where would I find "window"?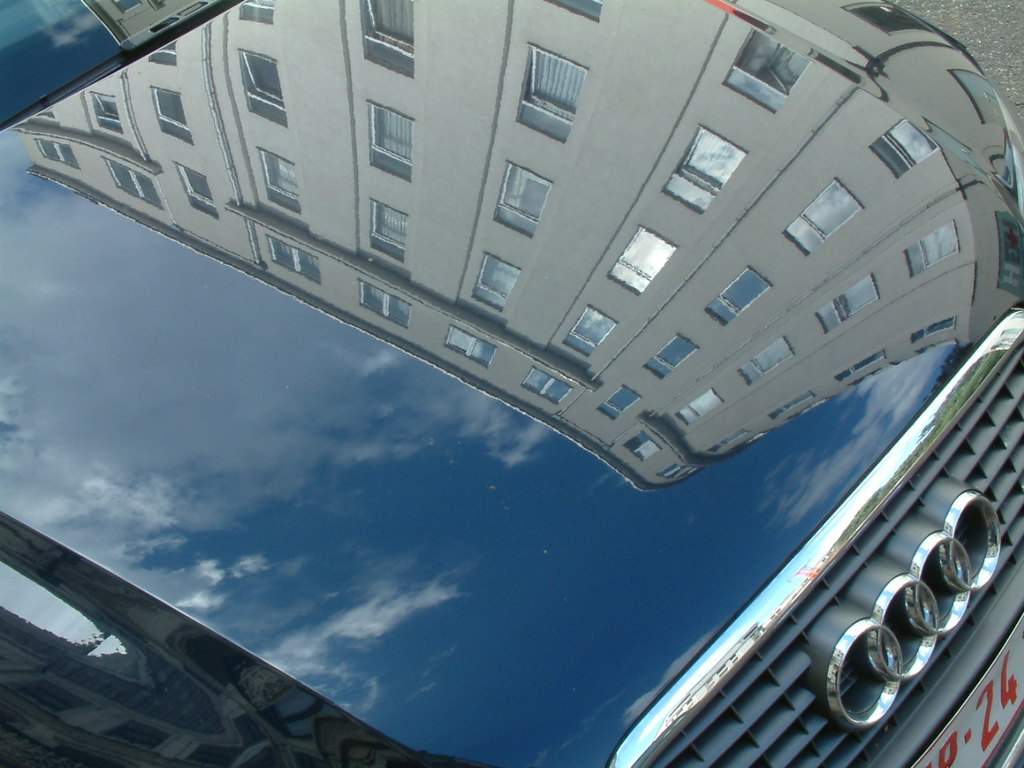
At bbox=(103, 159, 167, 203).
